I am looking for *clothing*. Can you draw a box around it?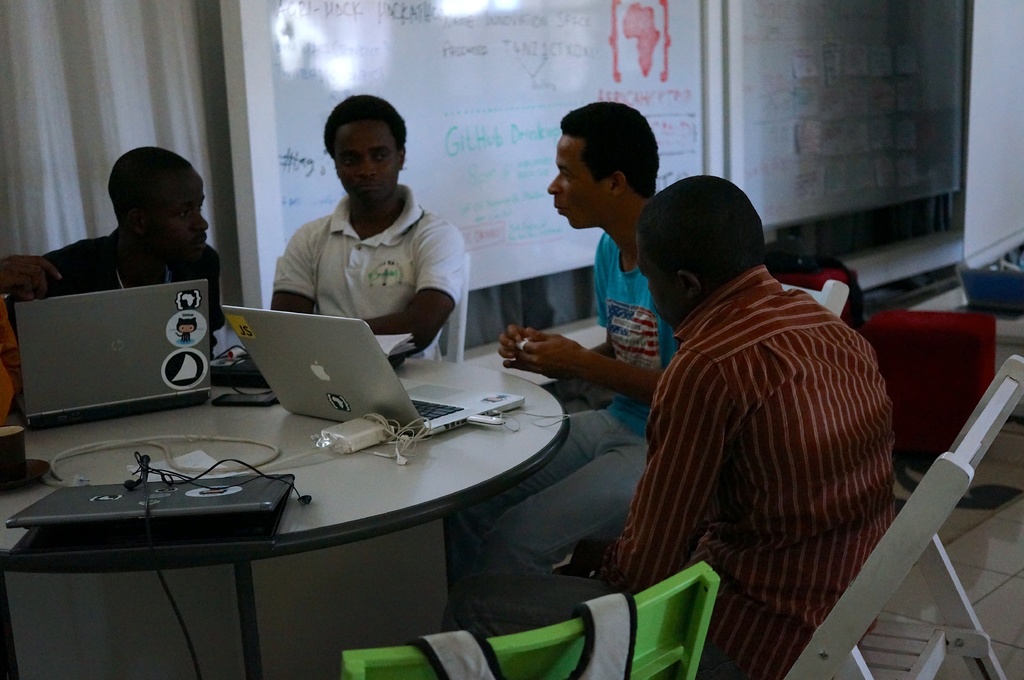
Sure, the bounding box is x1=453 y1=271 x2=911 y2=679.
